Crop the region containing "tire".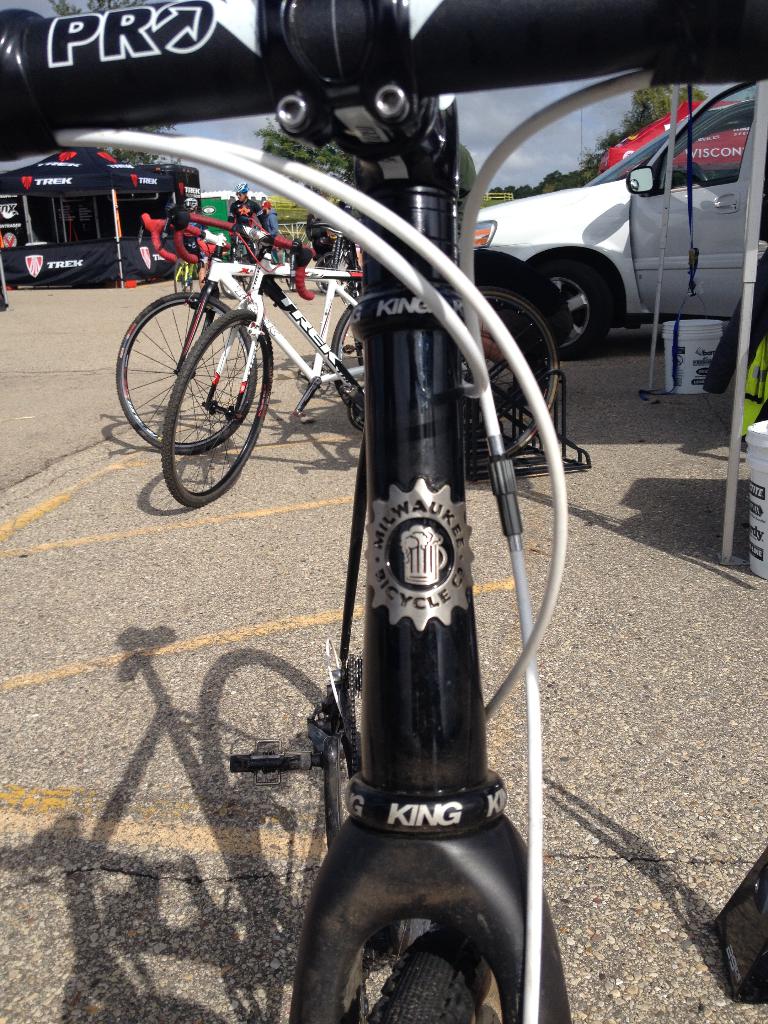
Crop region: 162,305,277,510.
